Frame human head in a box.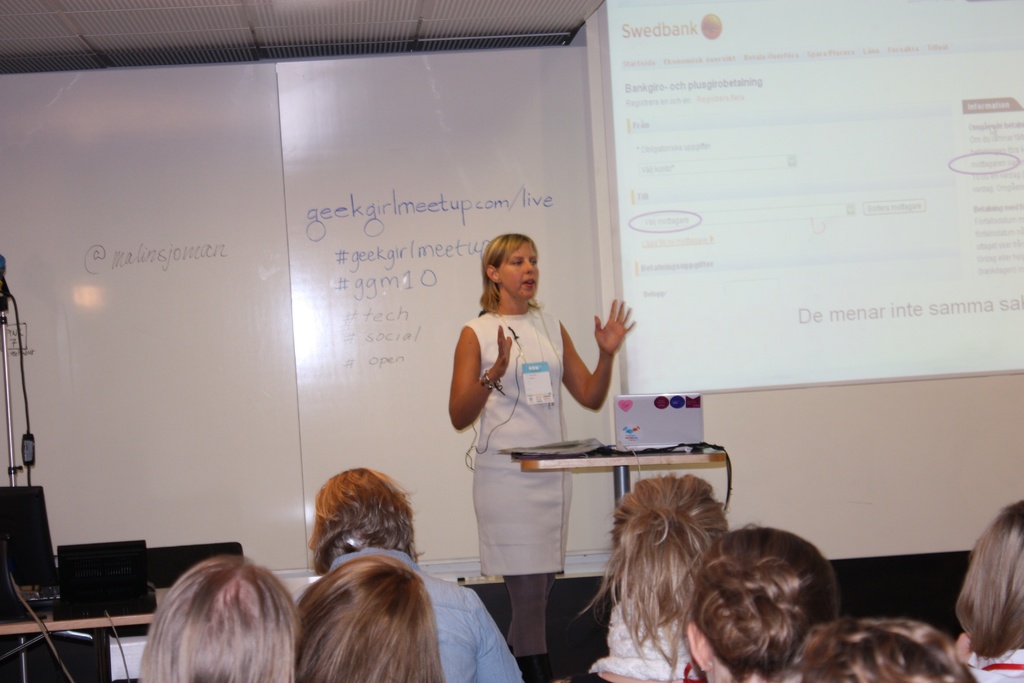
[479, 235, 541, 300].
